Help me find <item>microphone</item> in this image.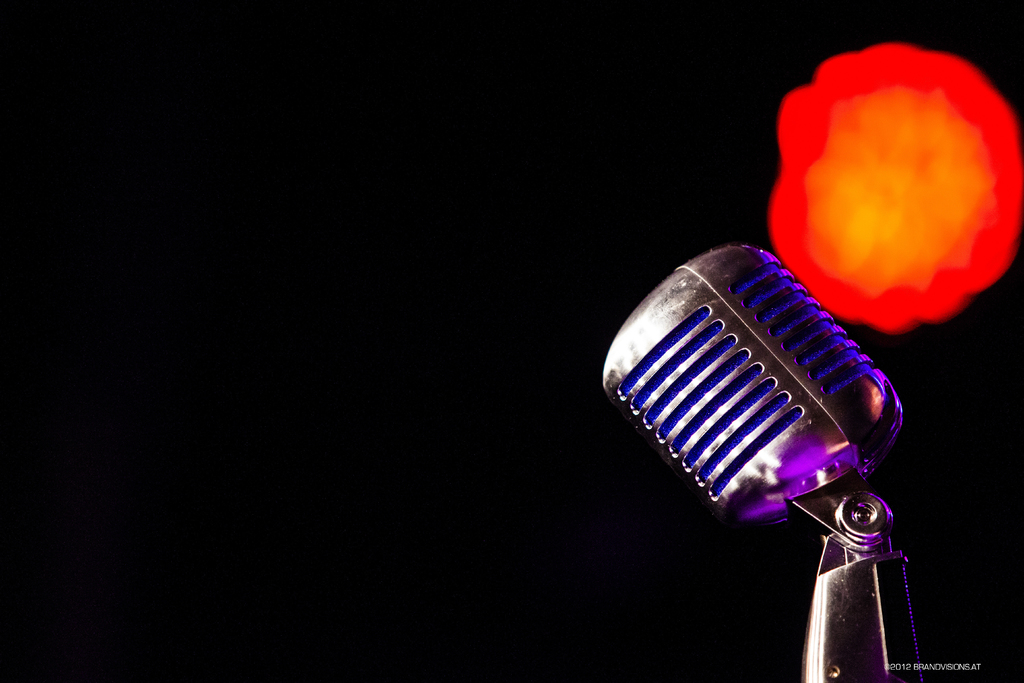
Found it: <region>595, 242, 909, 539</region>.
